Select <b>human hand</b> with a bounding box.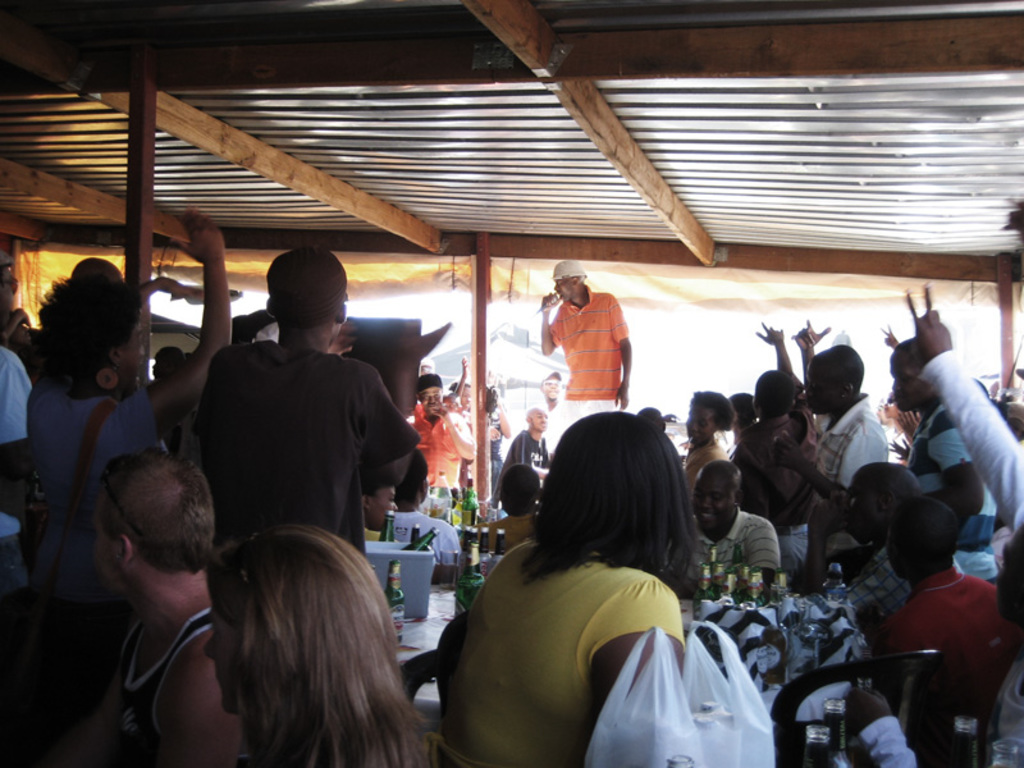
20, 308, 35, 330.
